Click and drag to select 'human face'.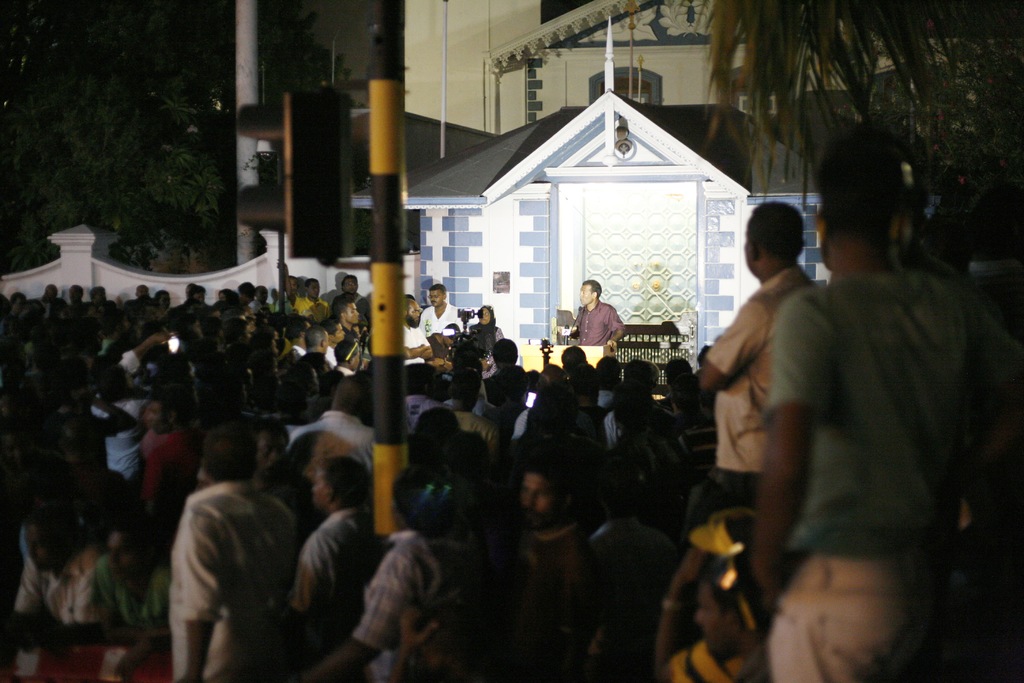
Selection: <box>333,322,344,342</box>.
